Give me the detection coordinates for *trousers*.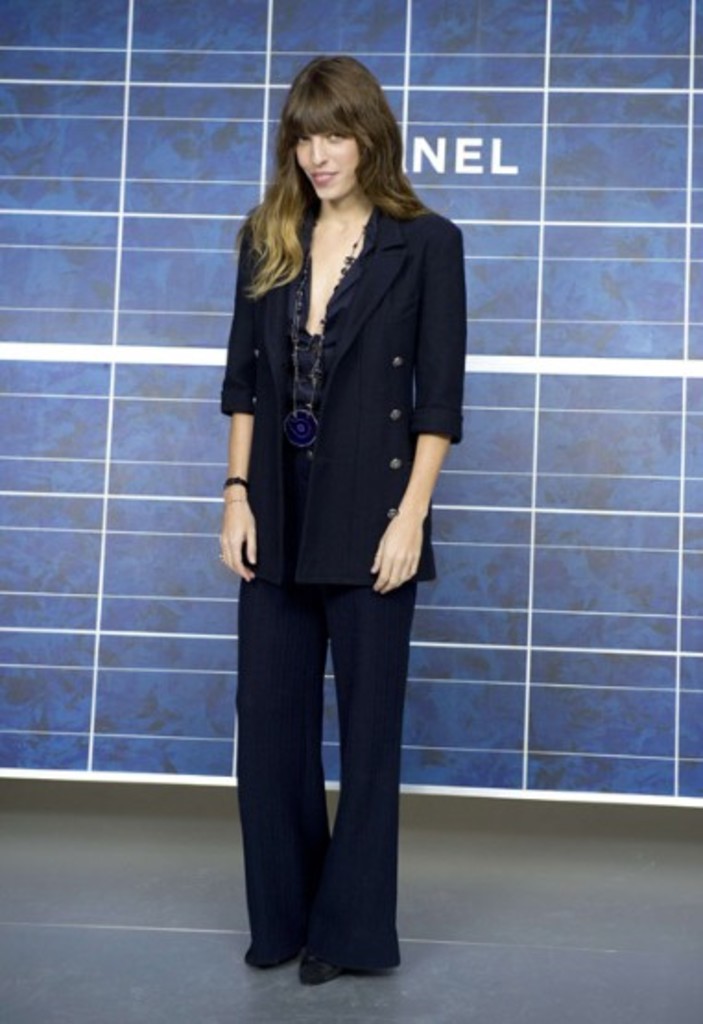
234, 568, 417, 970.
